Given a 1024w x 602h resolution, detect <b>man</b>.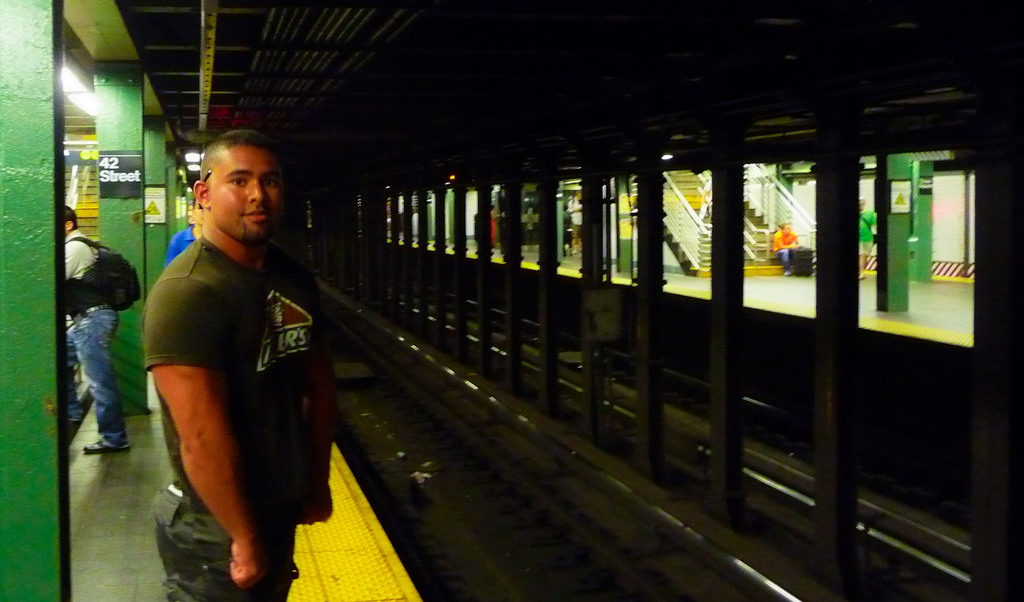
BBox(65, 204, 141, 450).
